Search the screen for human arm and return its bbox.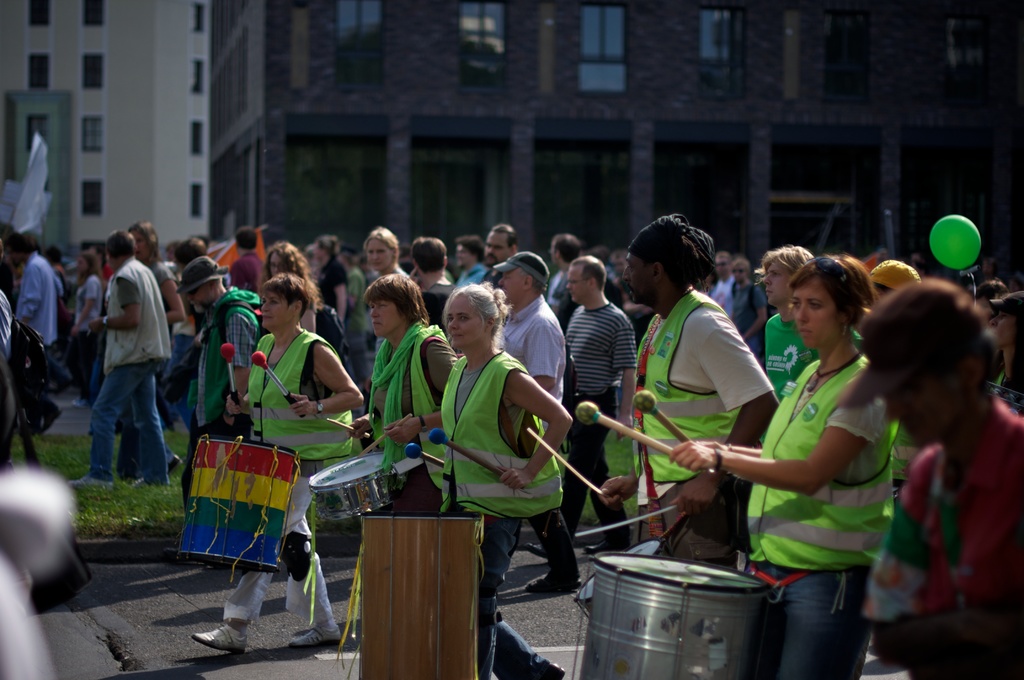
Found: 493,373,566,460.
